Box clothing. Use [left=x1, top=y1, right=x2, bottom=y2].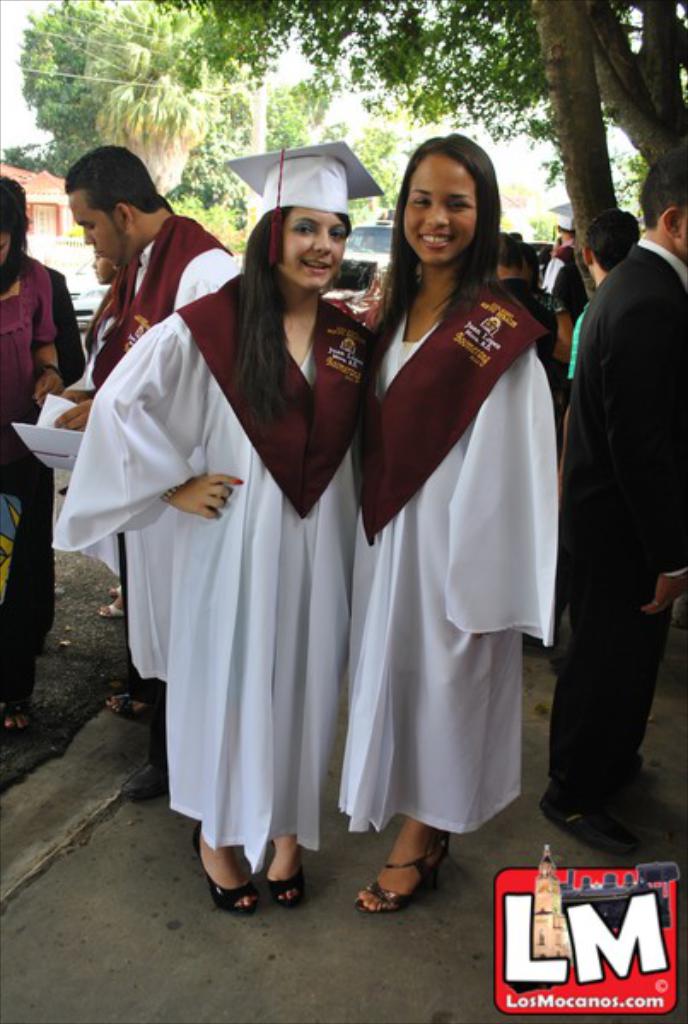
[left=80, top=292, right=128, bottom=360].
